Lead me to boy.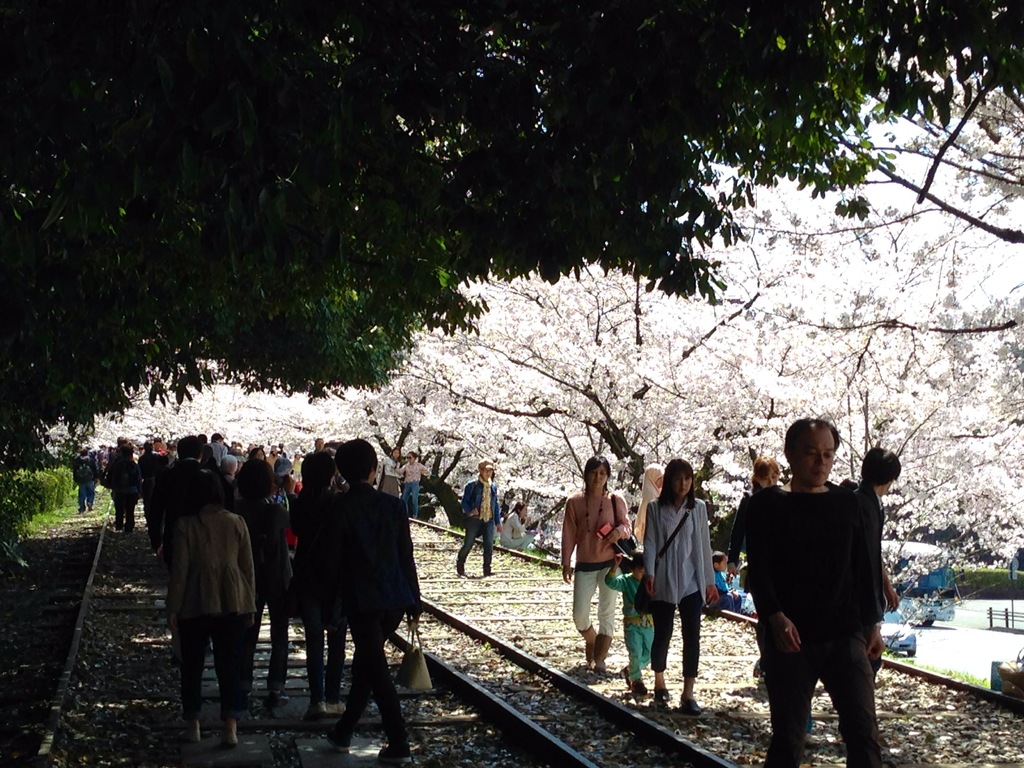
Lead to 714,550,741,611.
